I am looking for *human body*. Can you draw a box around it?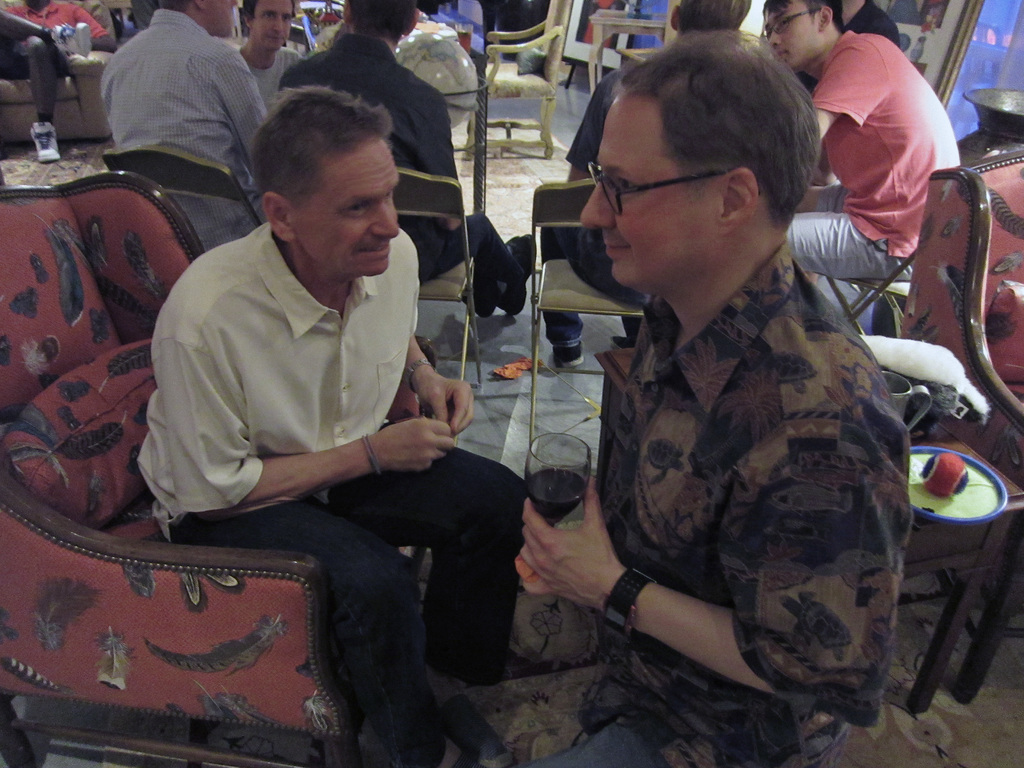
Sure, the bounding box is locate(790, 0, 898, 98).
